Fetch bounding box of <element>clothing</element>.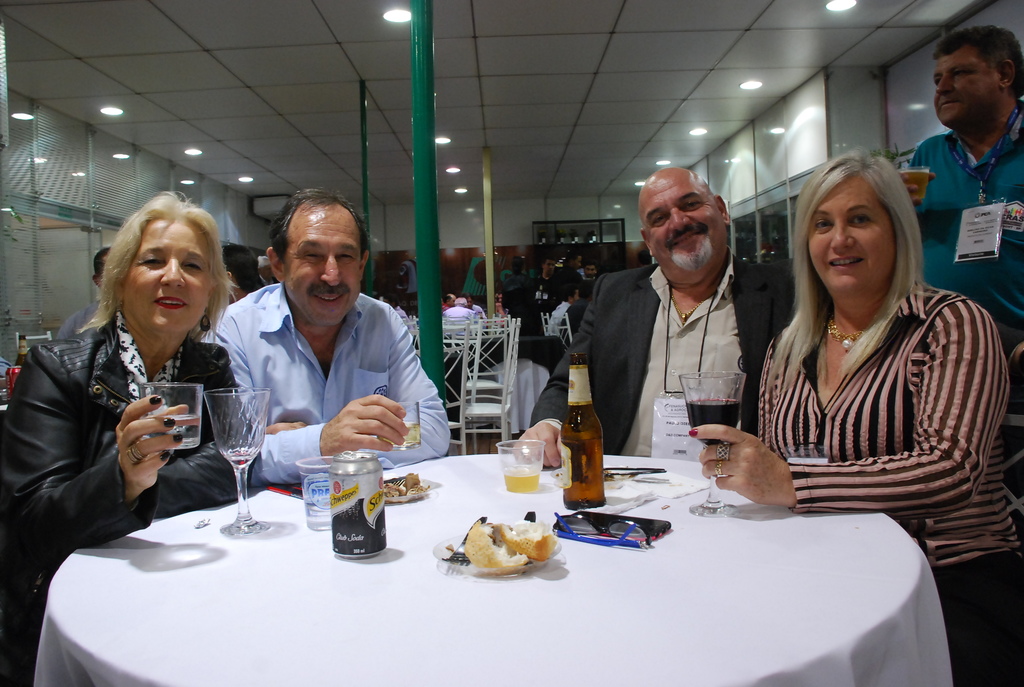
Bbox: Rect(532, 262, 796, 460).
